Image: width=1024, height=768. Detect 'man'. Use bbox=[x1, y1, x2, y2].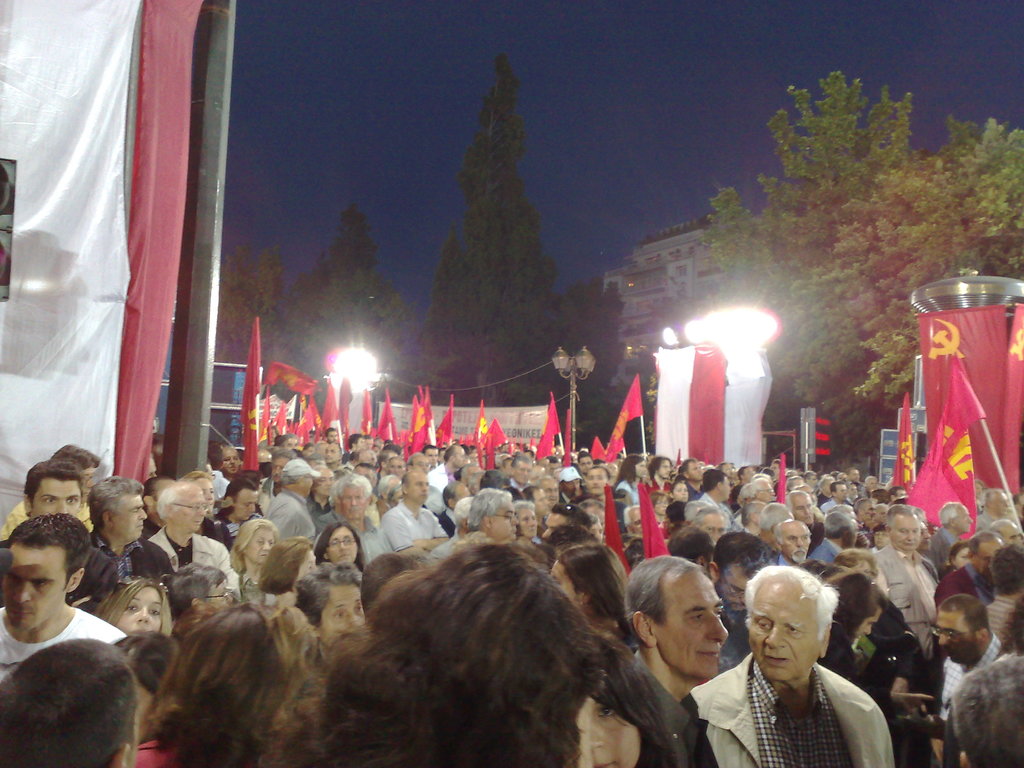
bbox=[20, 458, 118, 606].
